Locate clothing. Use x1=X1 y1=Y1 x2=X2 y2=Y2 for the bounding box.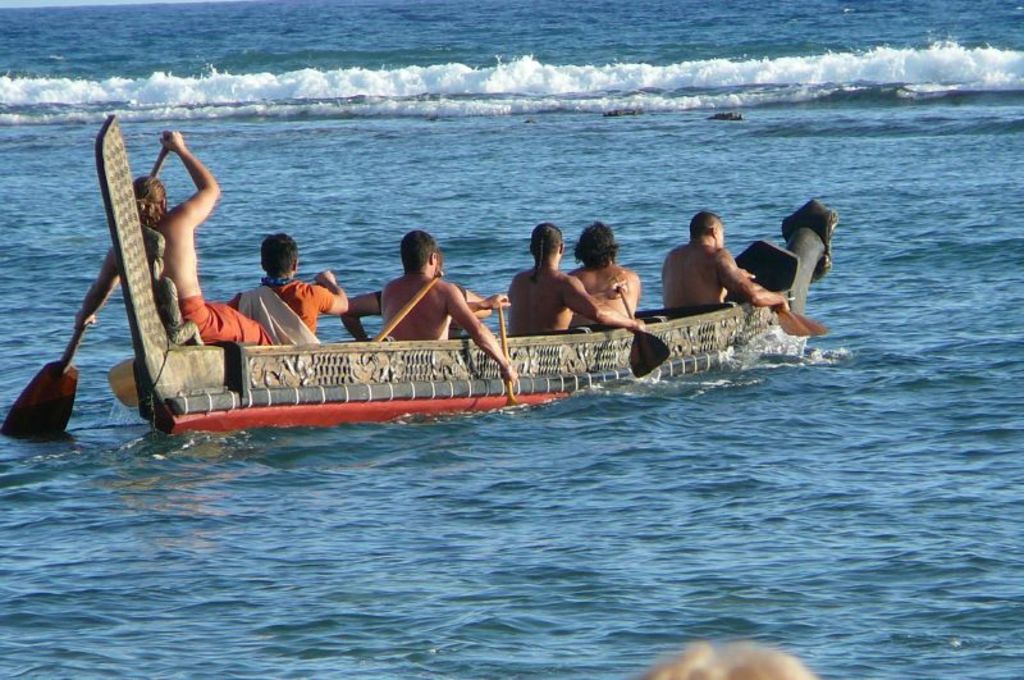
x1=224 y1=278 x2=338 y2=343.
